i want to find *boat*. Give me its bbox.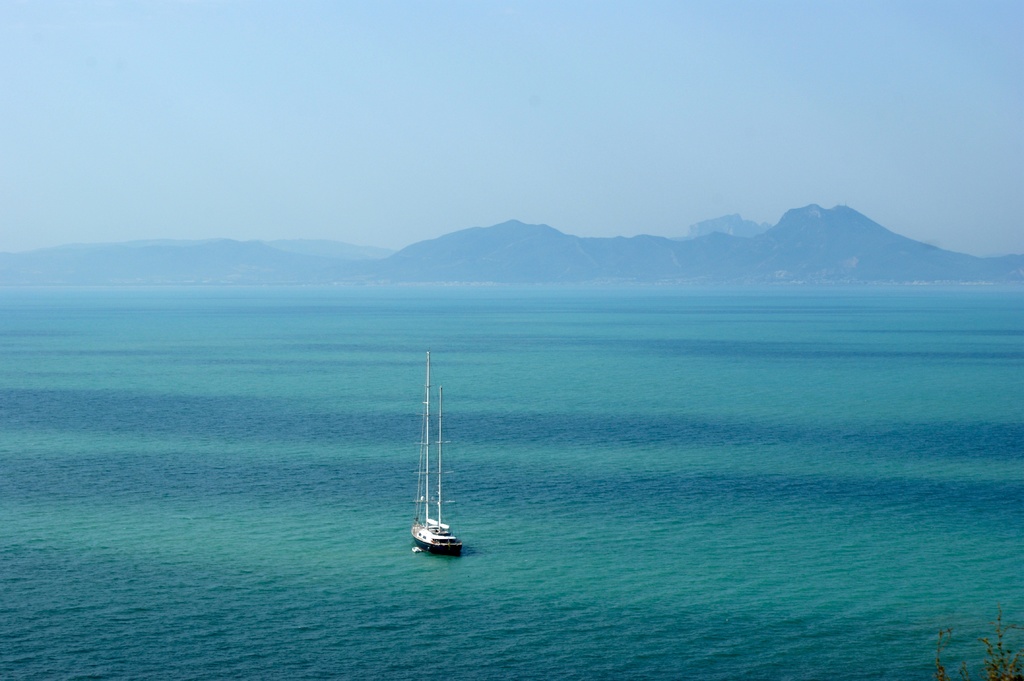
[382, 358, 506, 579].
